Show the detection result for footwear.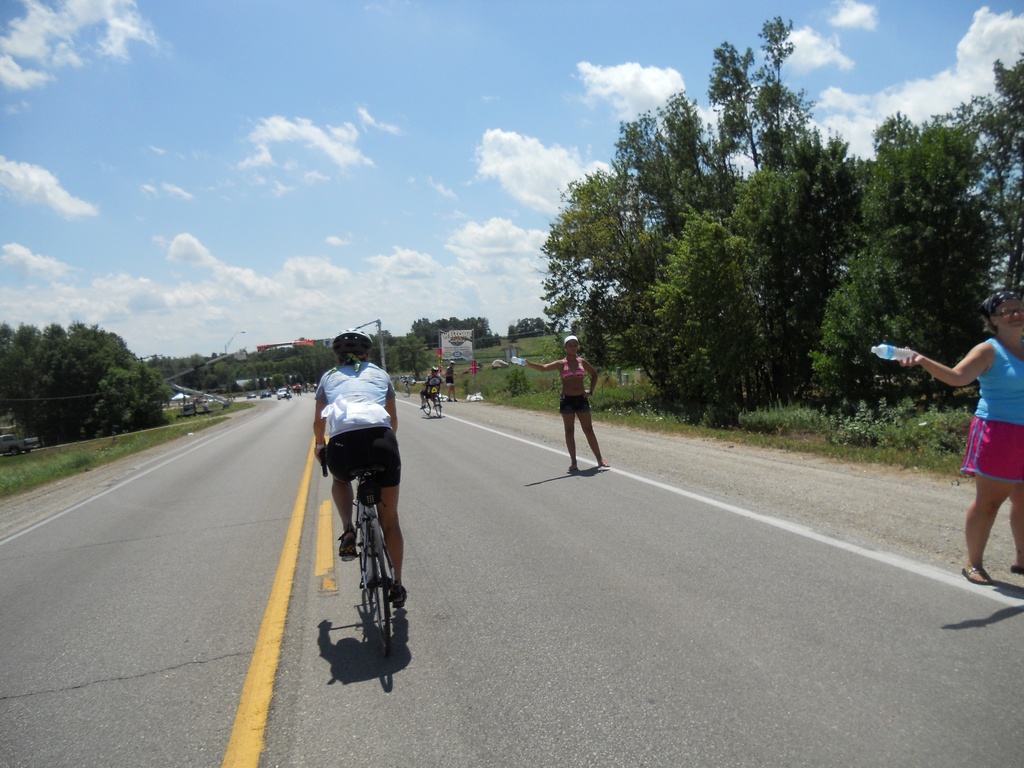
(393, 589, 409, 609).
